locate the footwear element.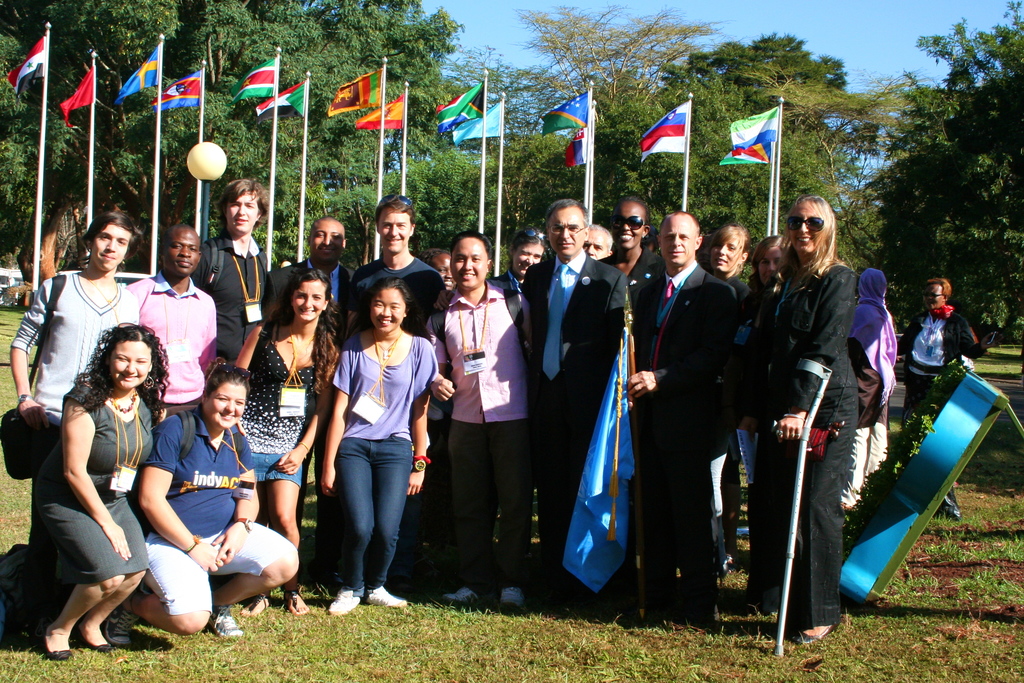
Element bbox: <box>500,588,524,609</box>.
